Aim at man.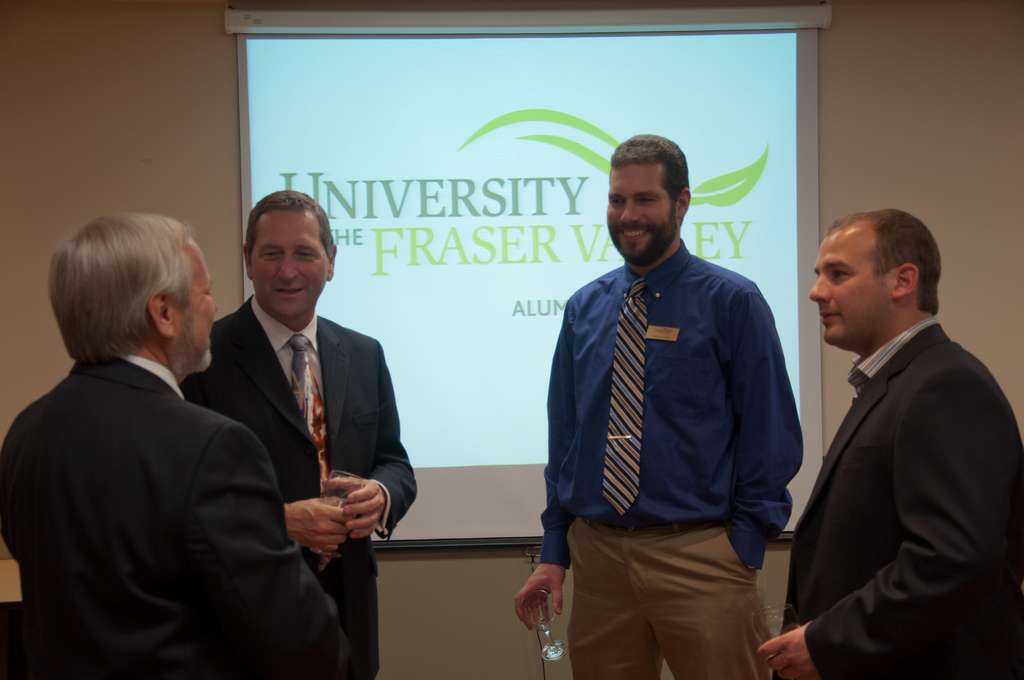
Aimed at 180 186 423 679.
